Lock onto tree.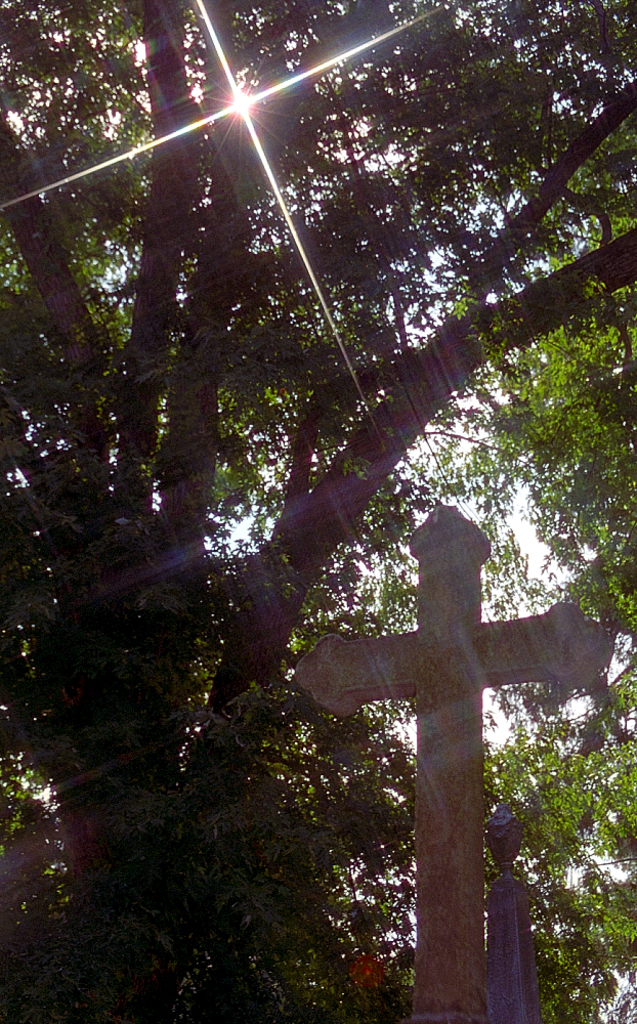
Locked: [0,0,636,1010].
